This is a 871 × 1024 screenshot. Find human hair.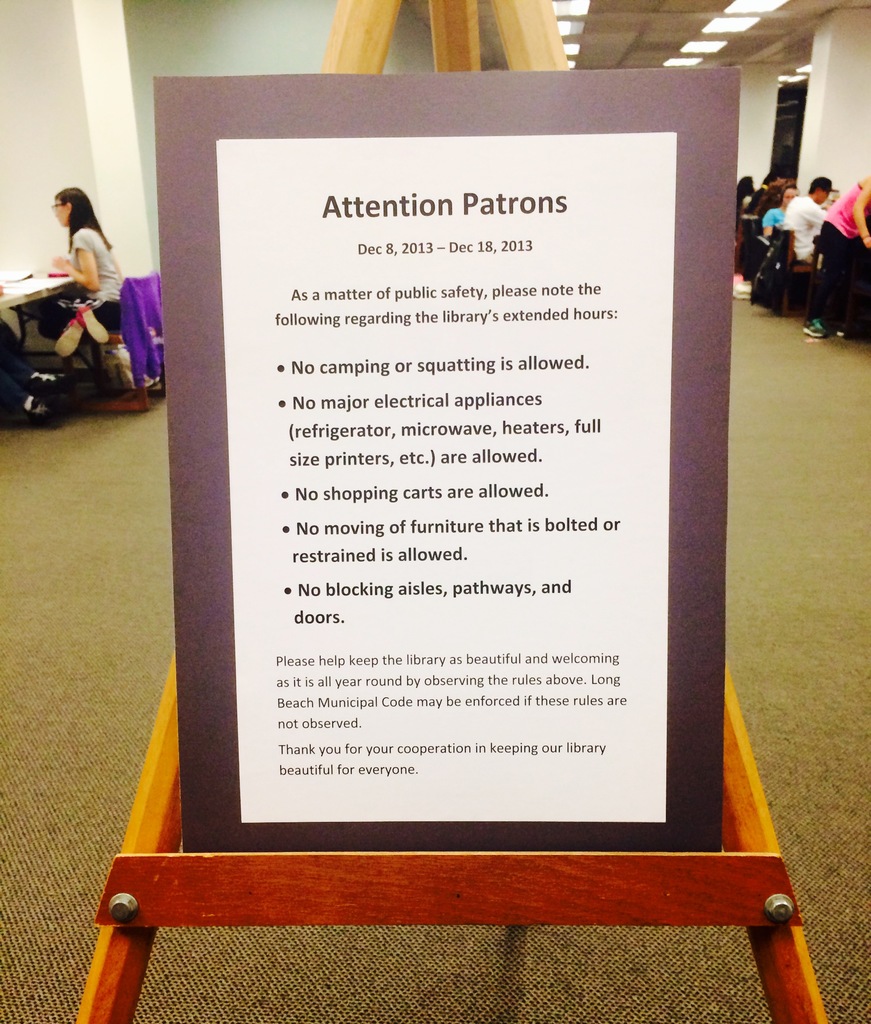
Bounding box: 70,186,109,250.
